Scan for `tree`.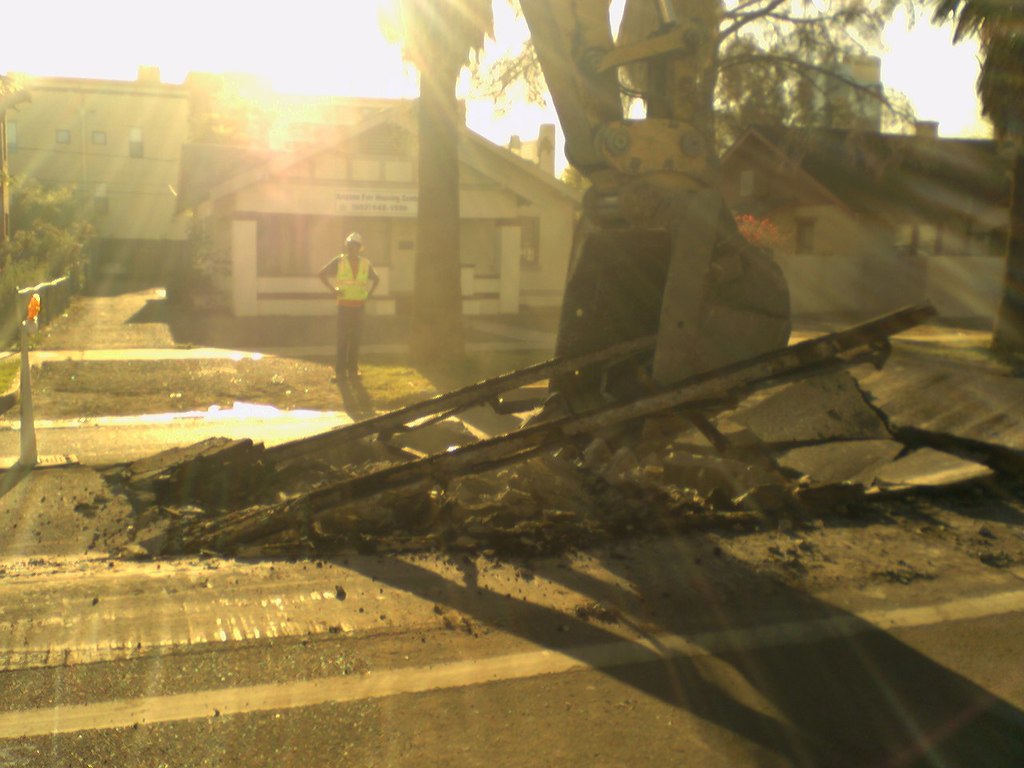
Scan result: select_region(0, 70, 93, 270).
